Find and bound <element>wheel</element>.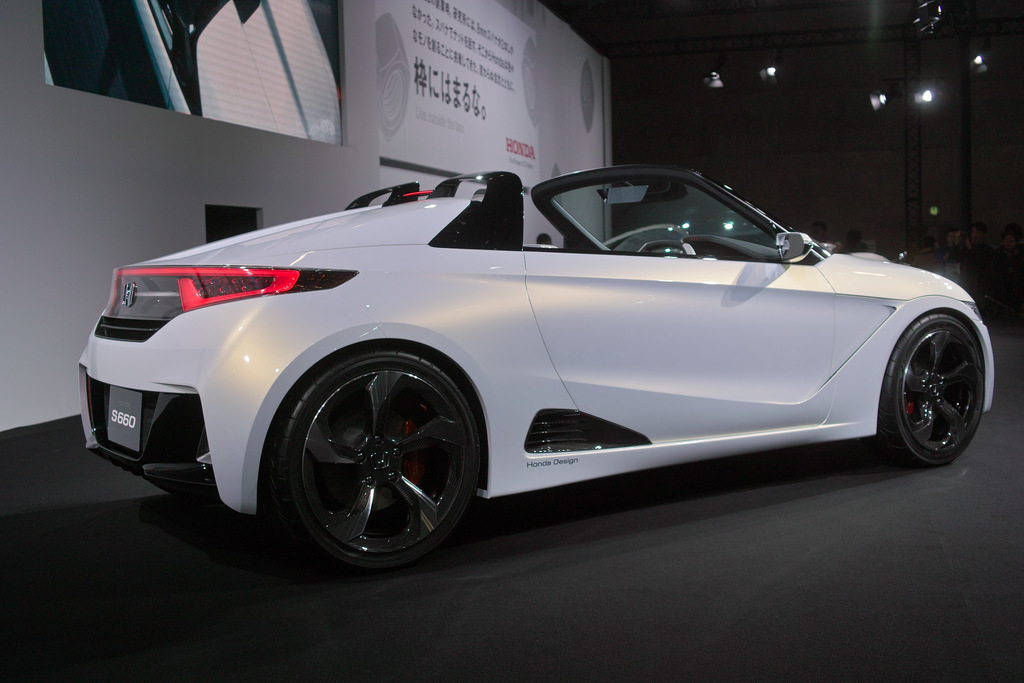
Bound: Rect(881, 312, 987, 466).
